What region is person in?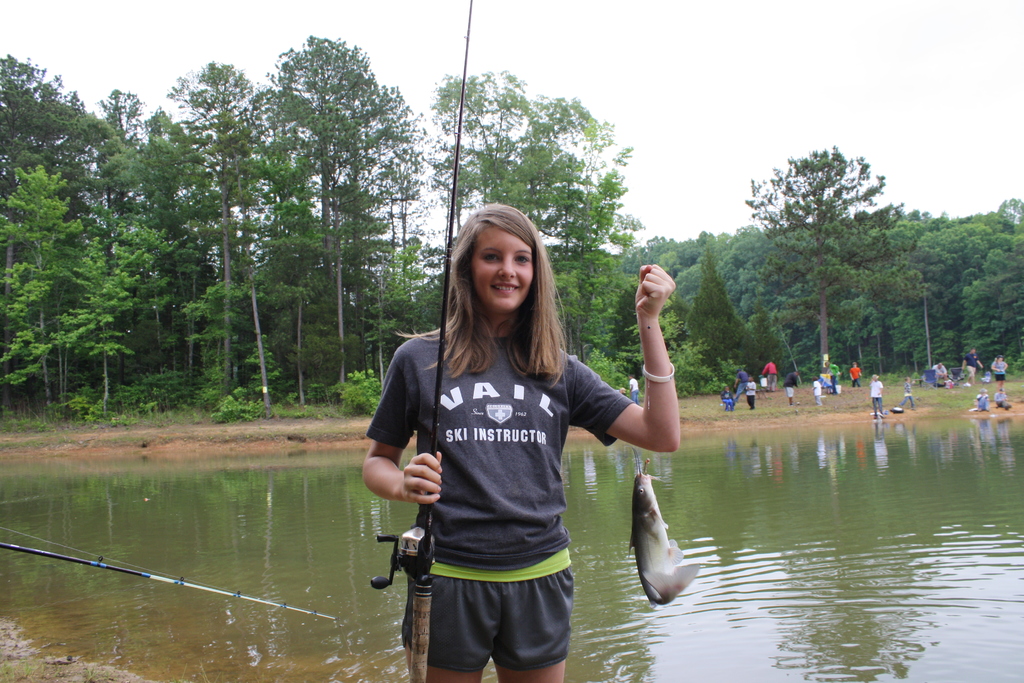
<region>870, 370, 884, 413</region>.
